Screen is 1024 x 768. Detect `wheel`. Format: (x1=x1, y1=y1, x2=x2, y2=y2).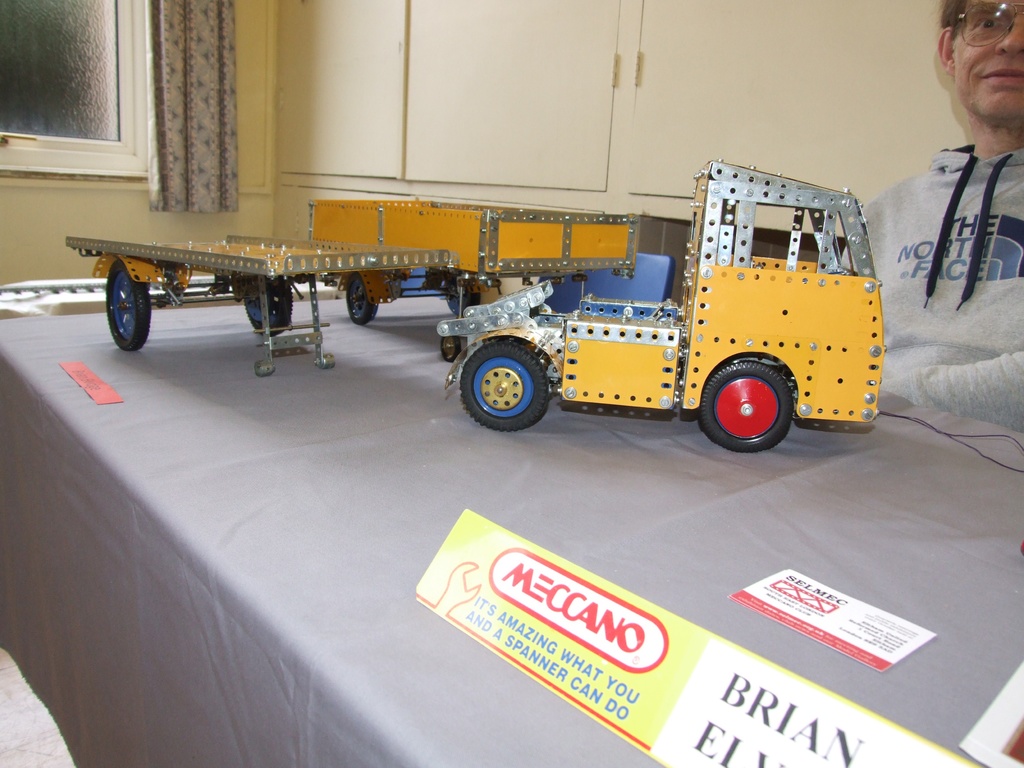
(x1=460, y1=340, x2=548, y2=428).
